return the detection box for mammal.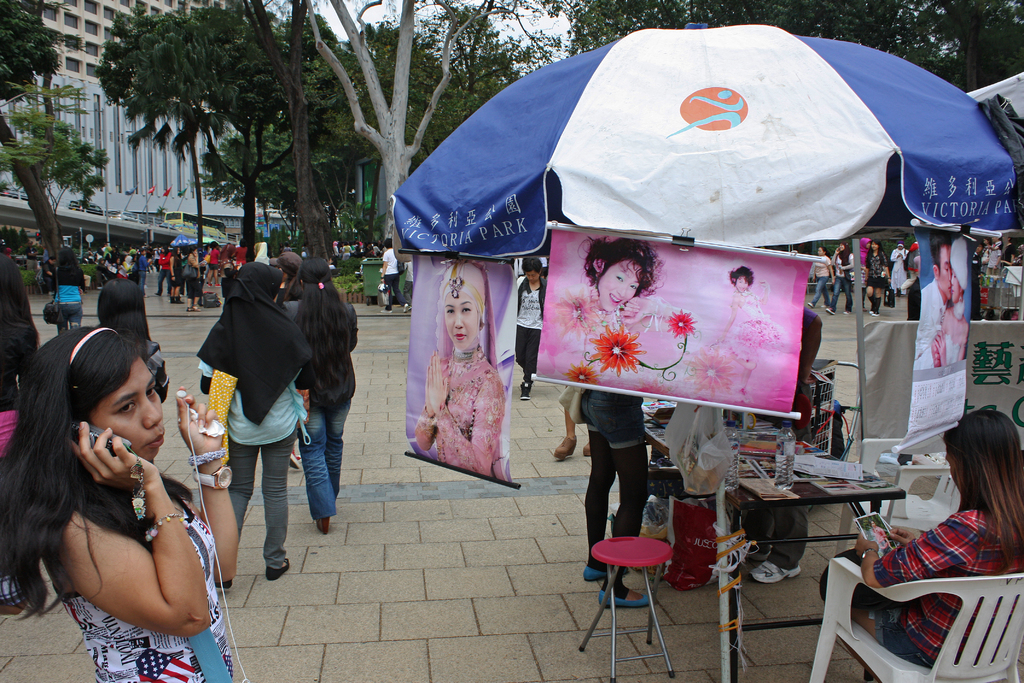
[1000, 308, 1021, 322].
